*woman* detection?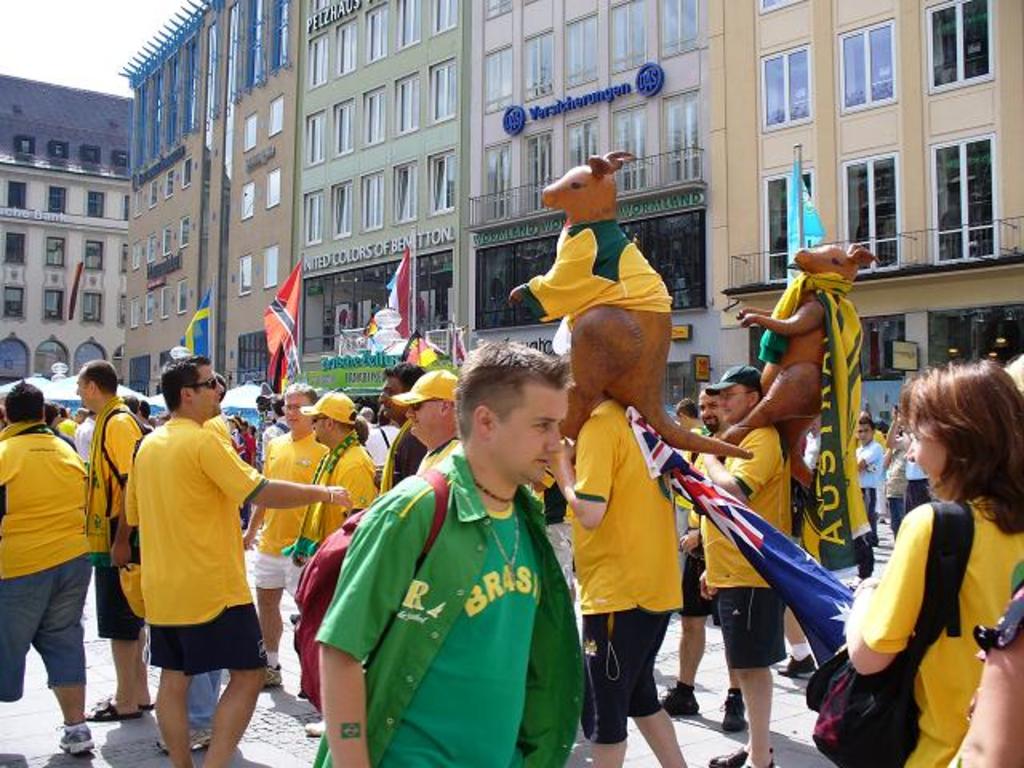
left=837, top=366, right=1022, bottom=766
